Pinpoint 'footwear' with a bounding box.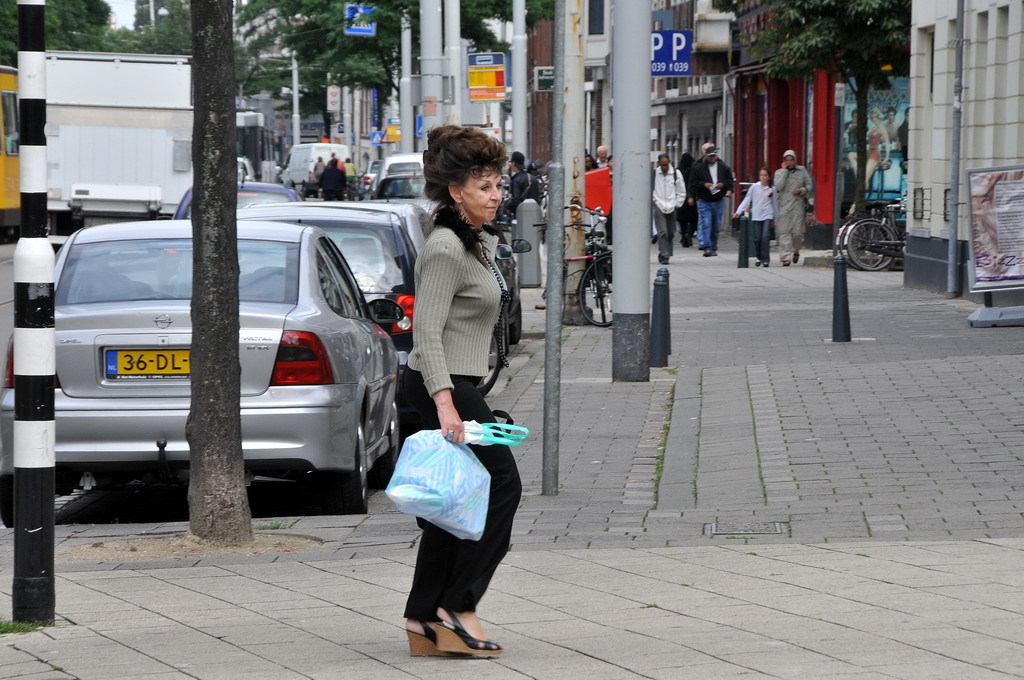
<bbox>406, 616, 469, 657</bbox>.
